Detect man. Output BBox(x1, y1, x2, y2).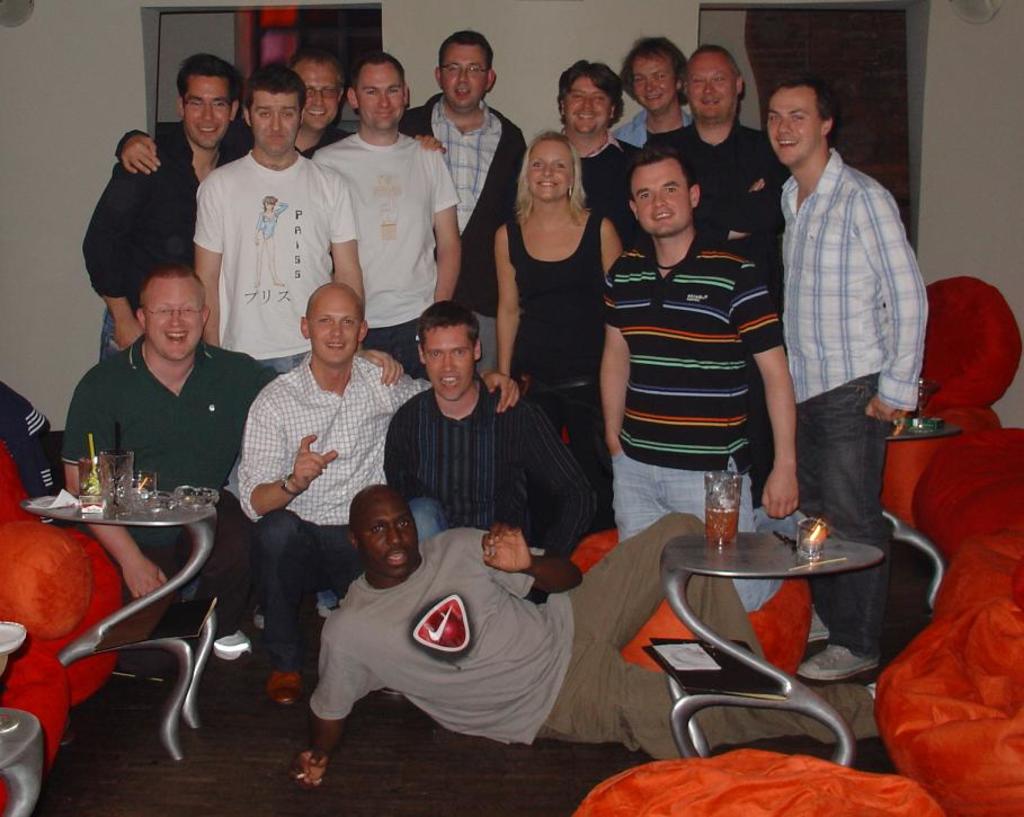
BBox(749, 55, 940, 574).
